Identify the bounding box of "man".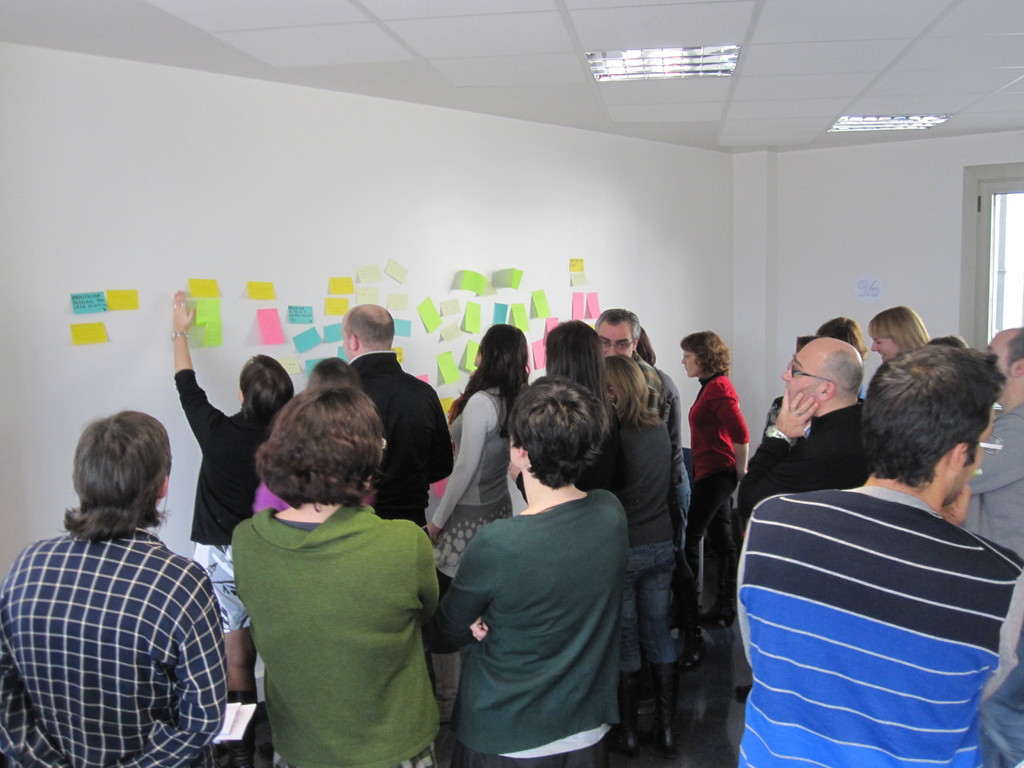
BBox(735, 343, 1023, 767).
